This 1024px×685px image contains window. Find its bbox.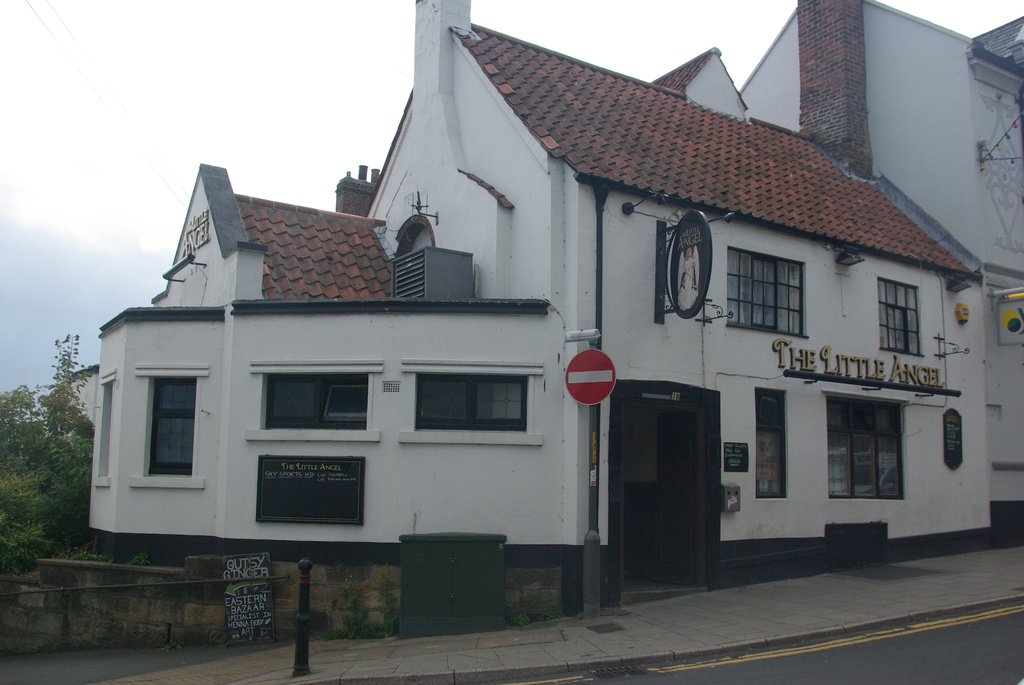
[left=411, top=376, right=528, bottom=431].
